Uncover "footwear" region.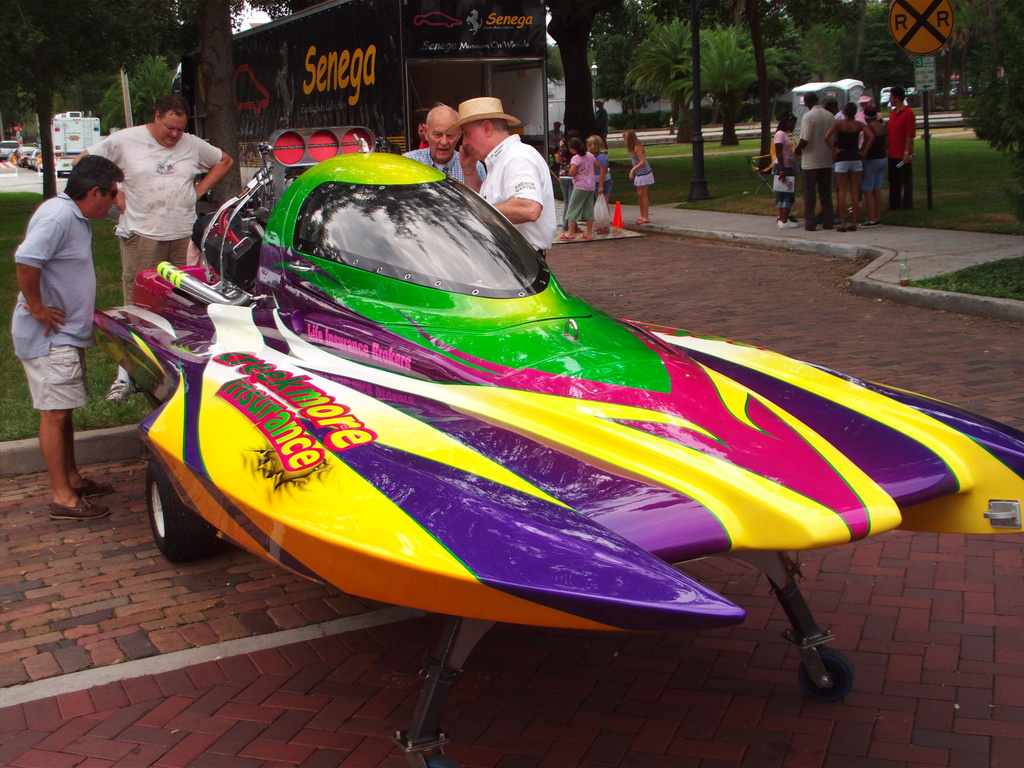
Uncovered: select_region(108, 378, 134, 398).
